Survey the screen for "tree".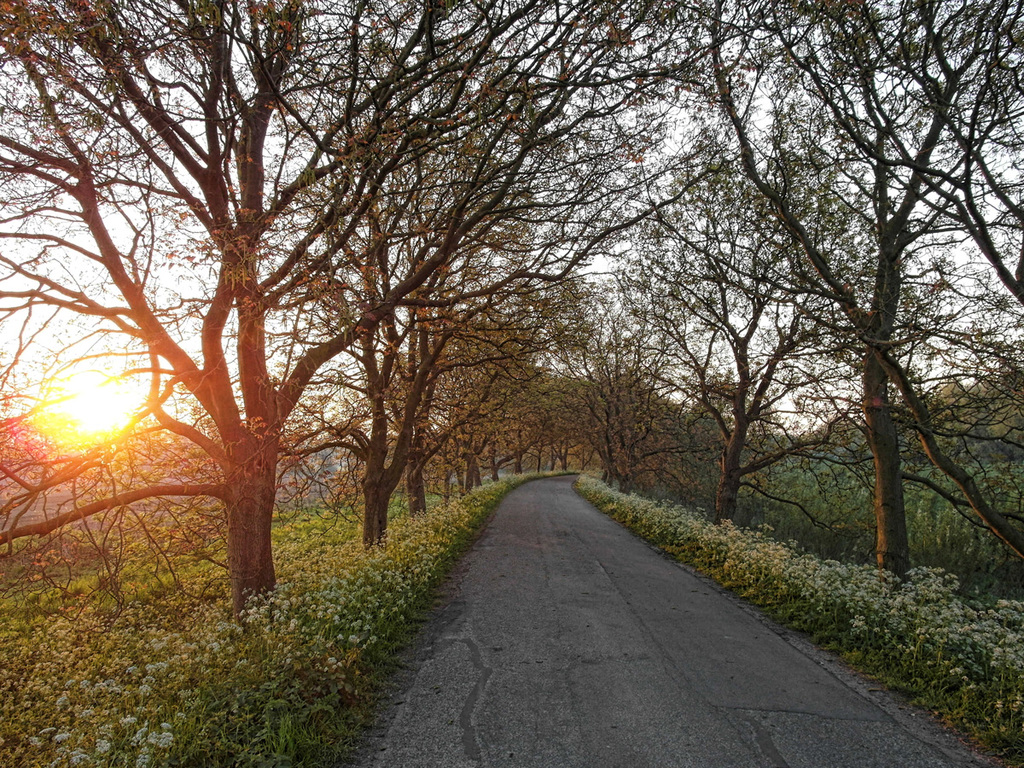
Survey found: [x1=532, y1=290, x2=683, y2=501].
